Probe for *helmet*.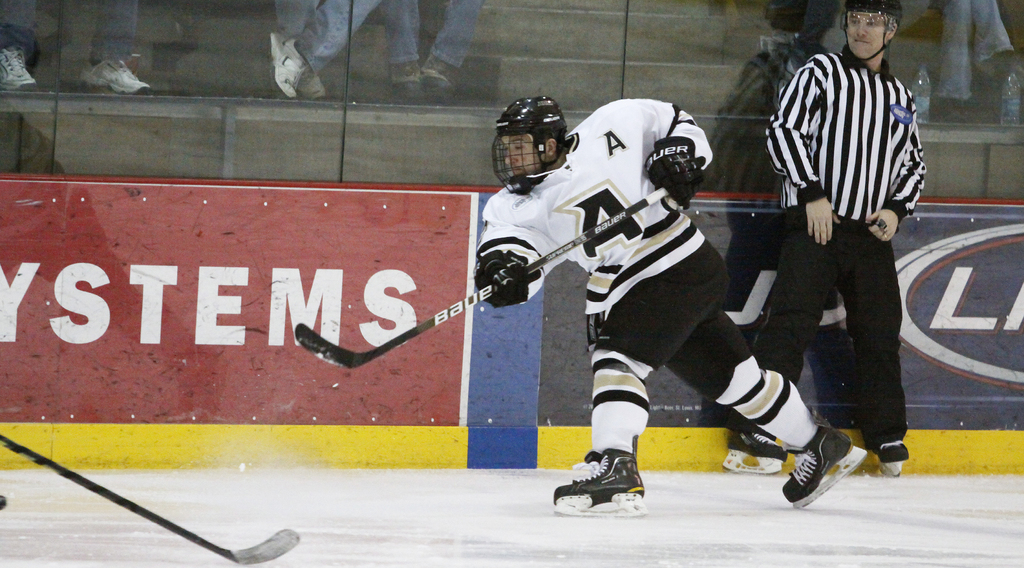
Probe result: 491,97,573,178.
